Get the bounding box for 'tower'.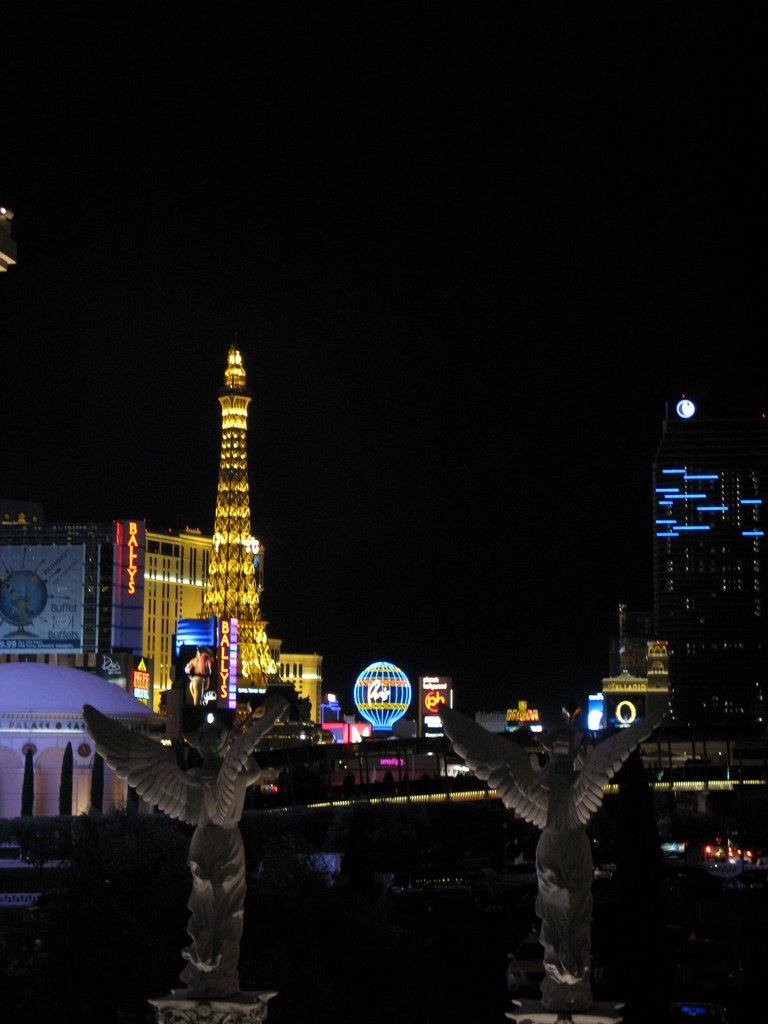
x1=639 y1=395 x2=767 y2=745.
